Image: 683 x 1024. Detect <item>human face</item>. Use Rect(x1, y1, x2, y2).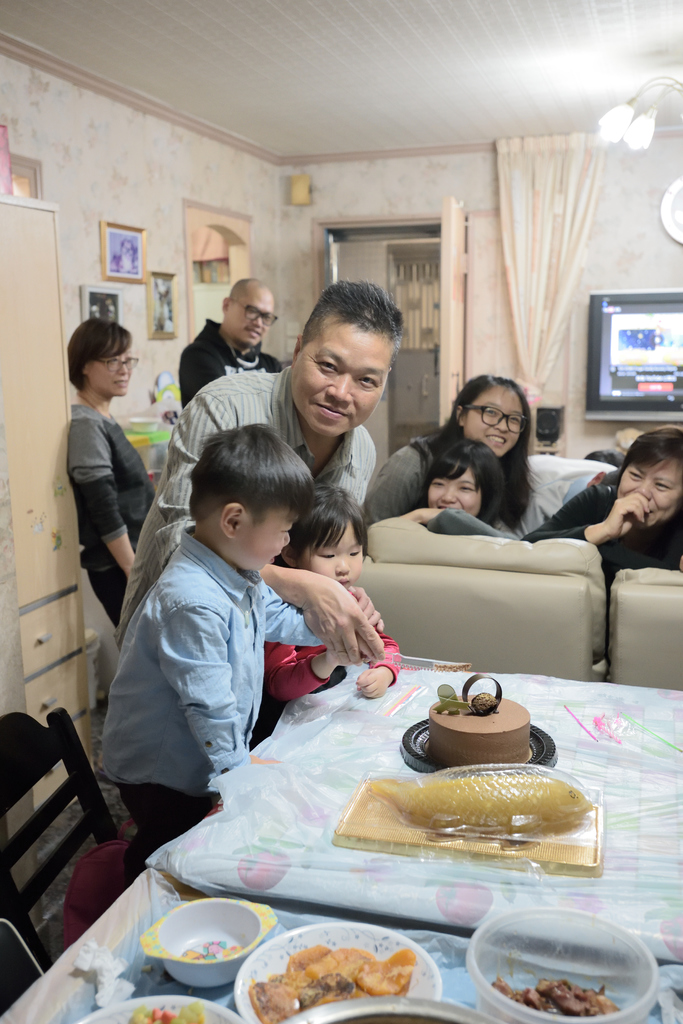
Rect(299, 330, 388, 436).
